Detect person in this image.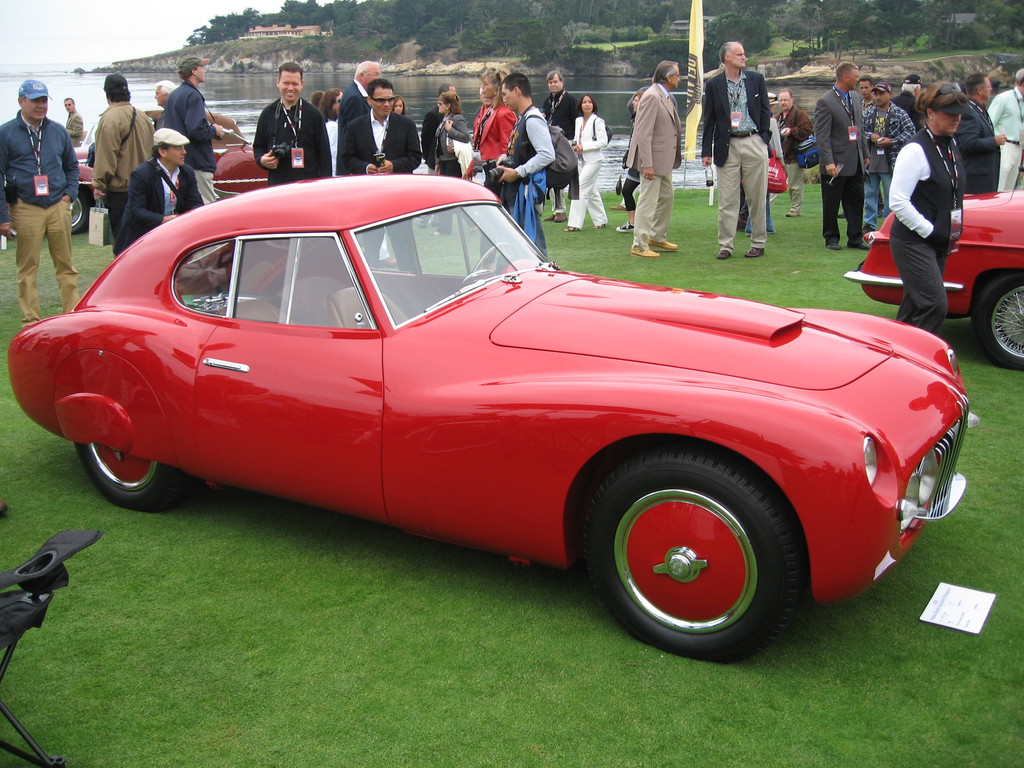
Detection: pyautogui.locateOnScreen(110, 129, 211, 252).
